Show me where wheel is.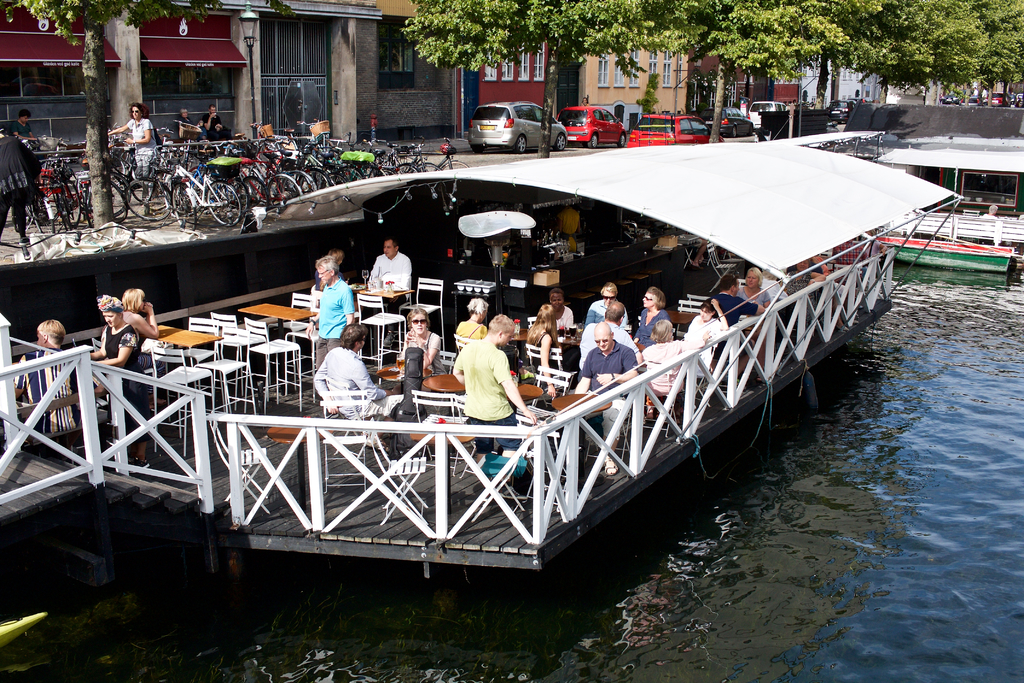
wheel is at (556,130,570,150).
